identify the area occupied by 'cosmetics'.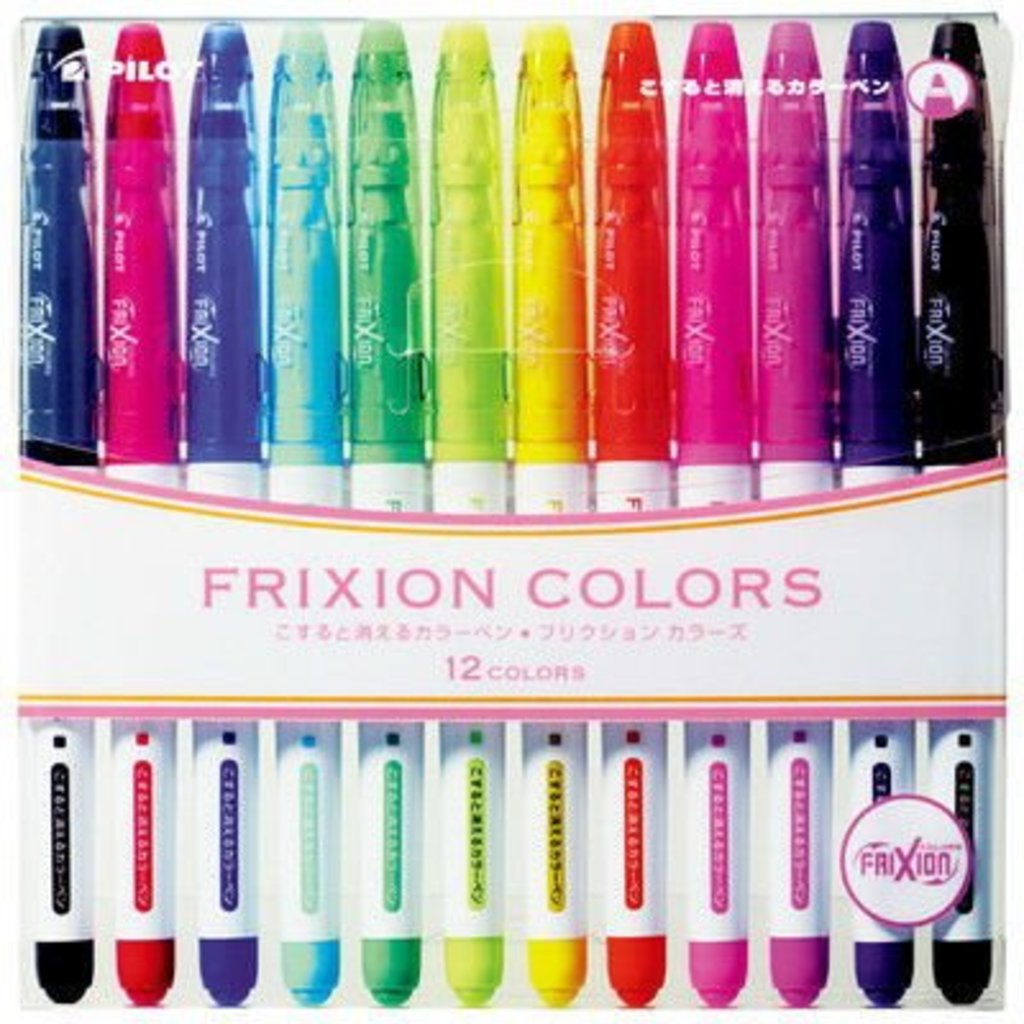
Area: 919 26 1009 1006.
